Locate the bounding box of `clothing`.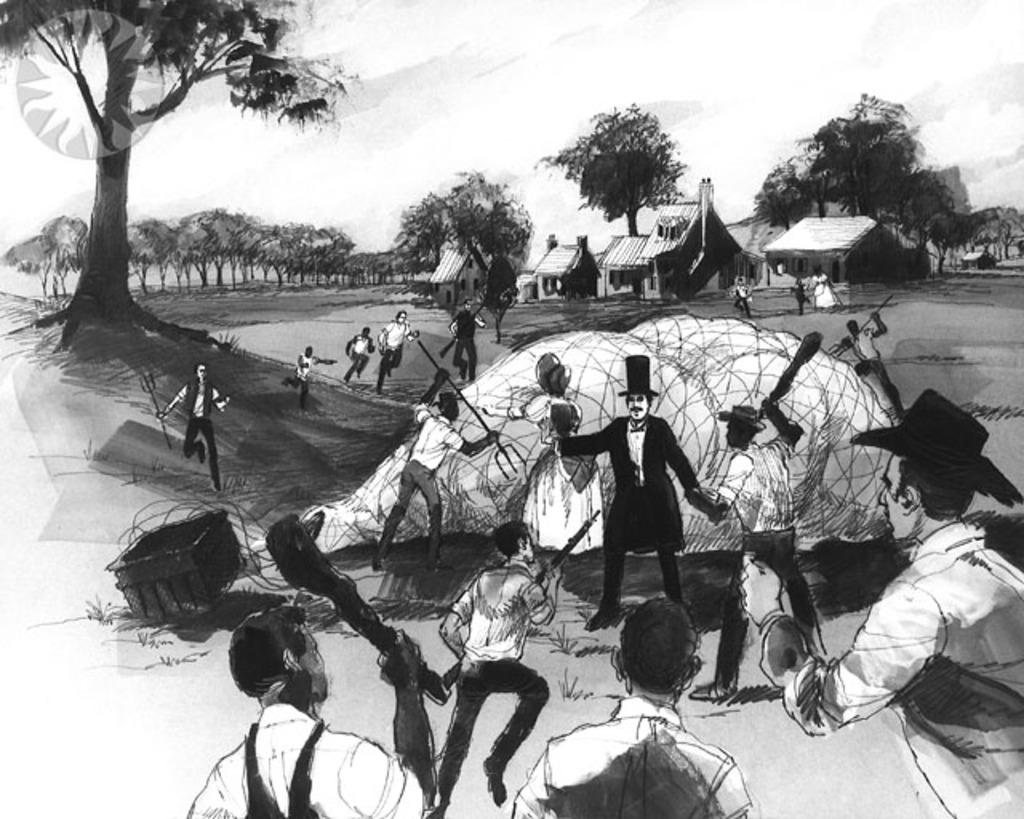
Bounding box: select_region(290, 346, 309, 398).
